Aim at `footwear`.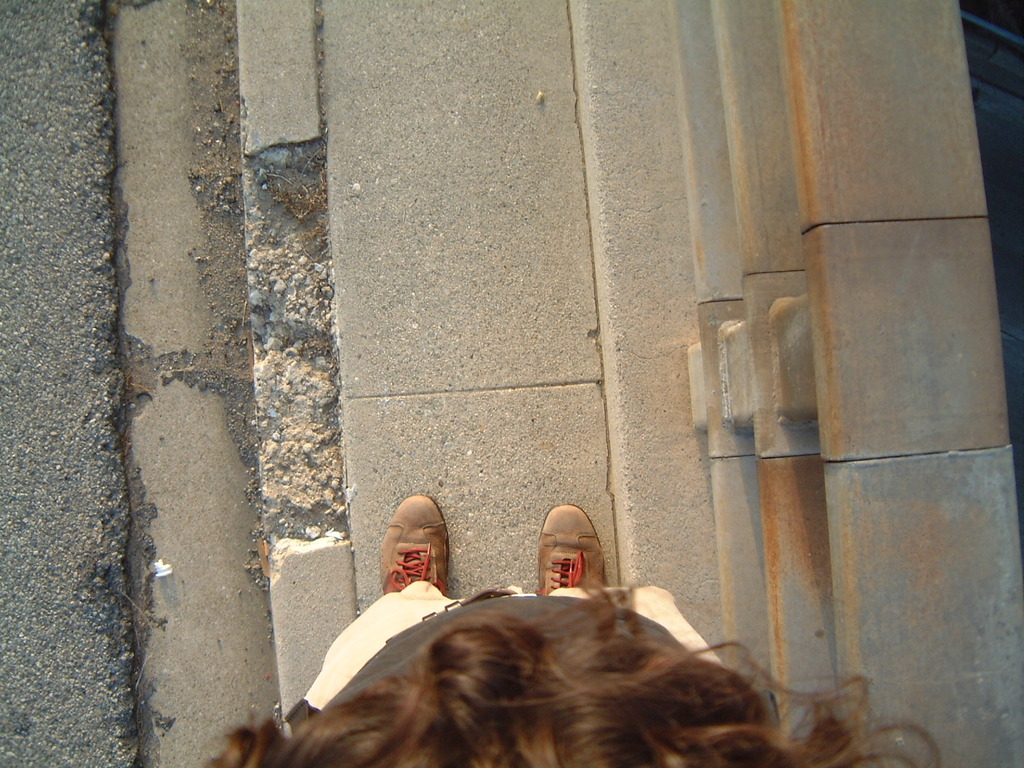
Aimed at (533,506,603,600).
